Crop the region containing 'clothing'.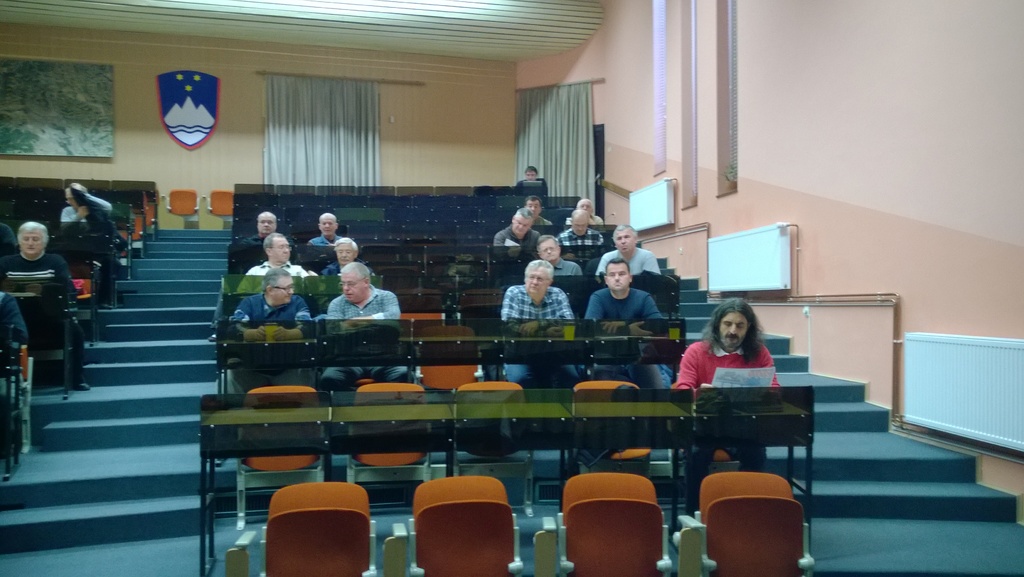
Crop region: l=242, t=258, r=308, b=282.
